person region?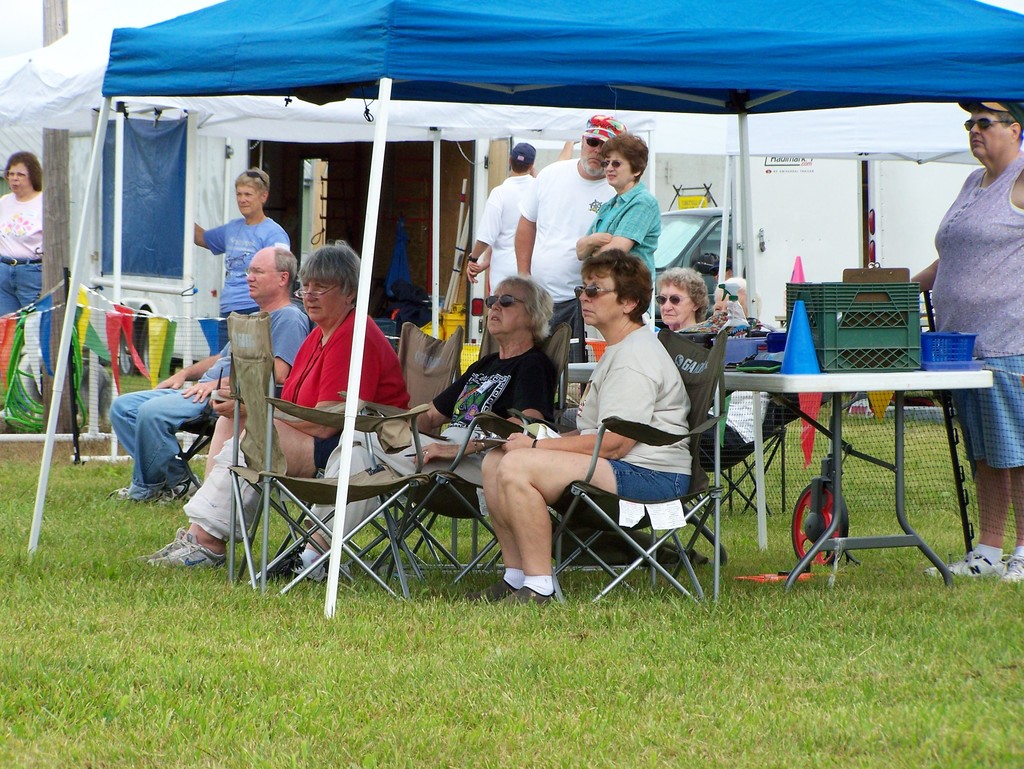
x1=0, y1=152, x2=53, y2=371
